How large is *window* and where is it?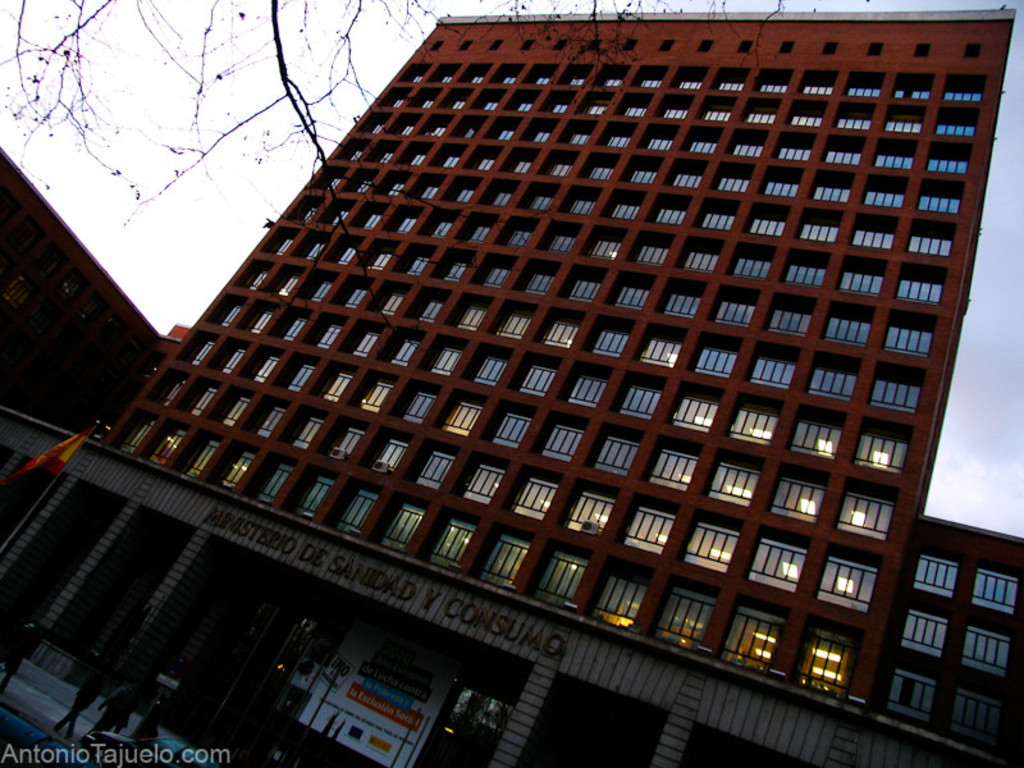
Bounding box: select_region(728, 247, 776, 284).
